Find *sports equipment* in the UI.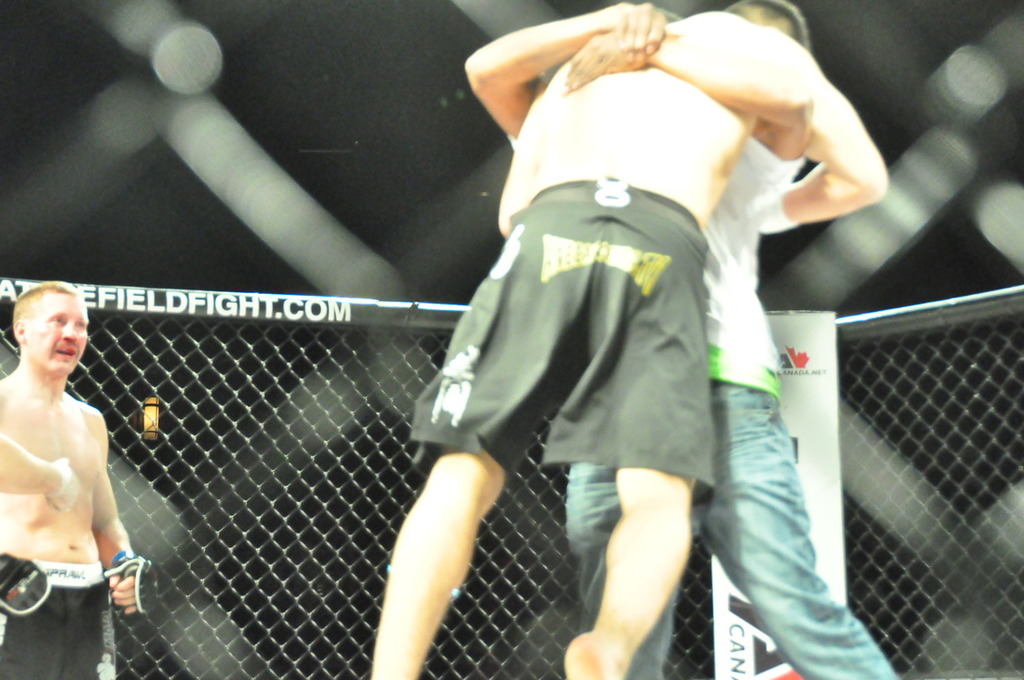
UI element at 0 552 53 619.
